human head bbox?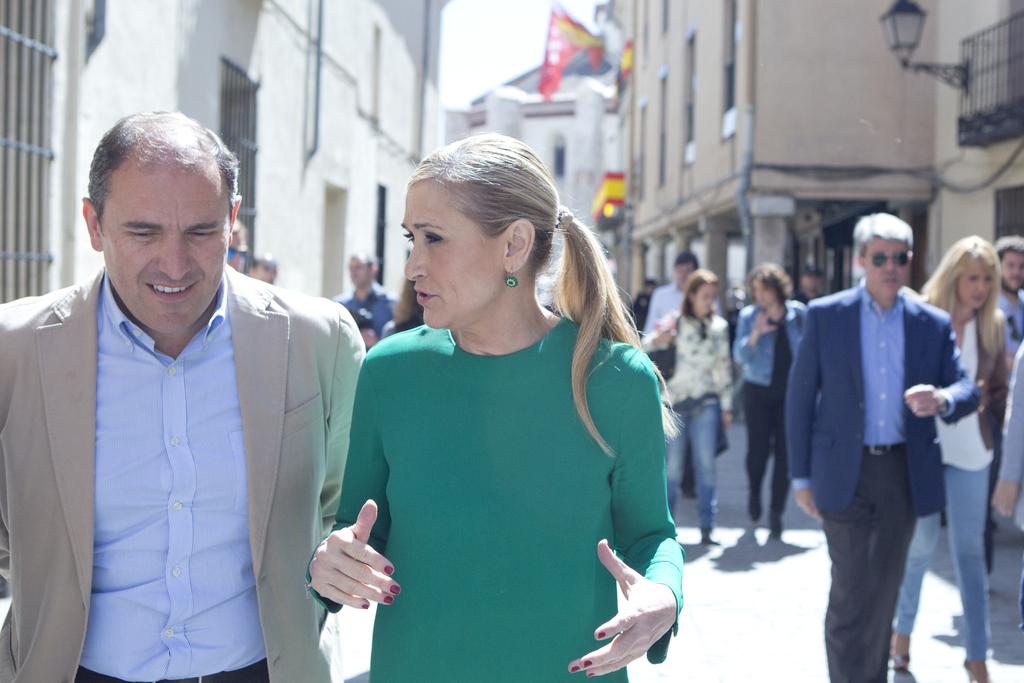
{"left": 640, "top": 281, "right": 656, "bottom": 293}
